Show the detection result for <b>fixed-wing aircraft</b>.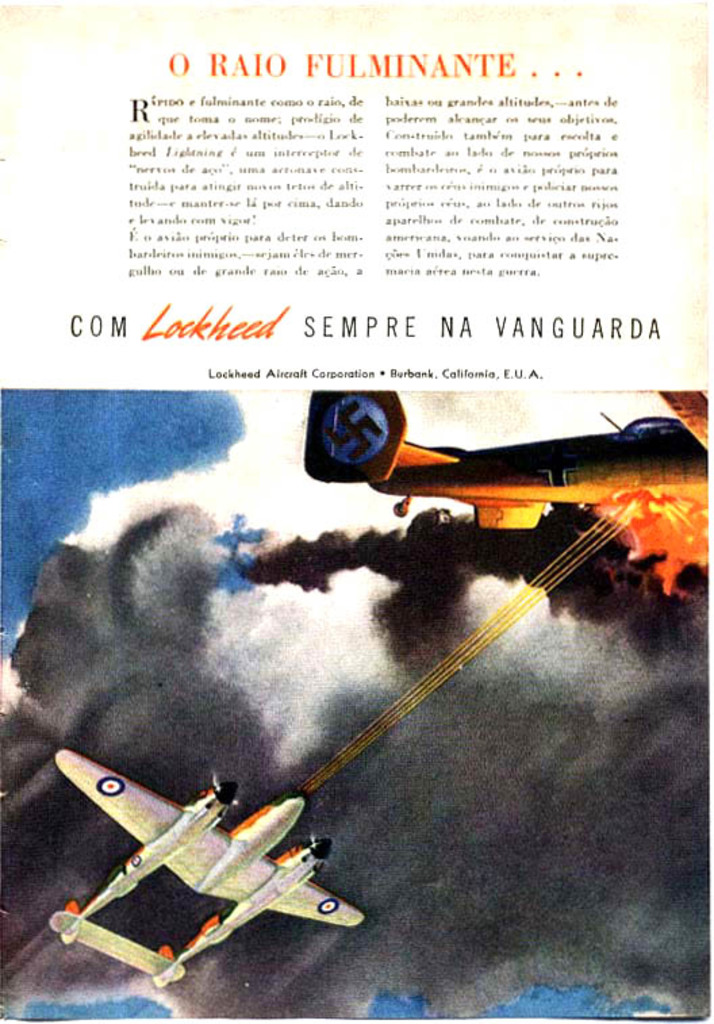
box=[303, 380, 710, 532].
